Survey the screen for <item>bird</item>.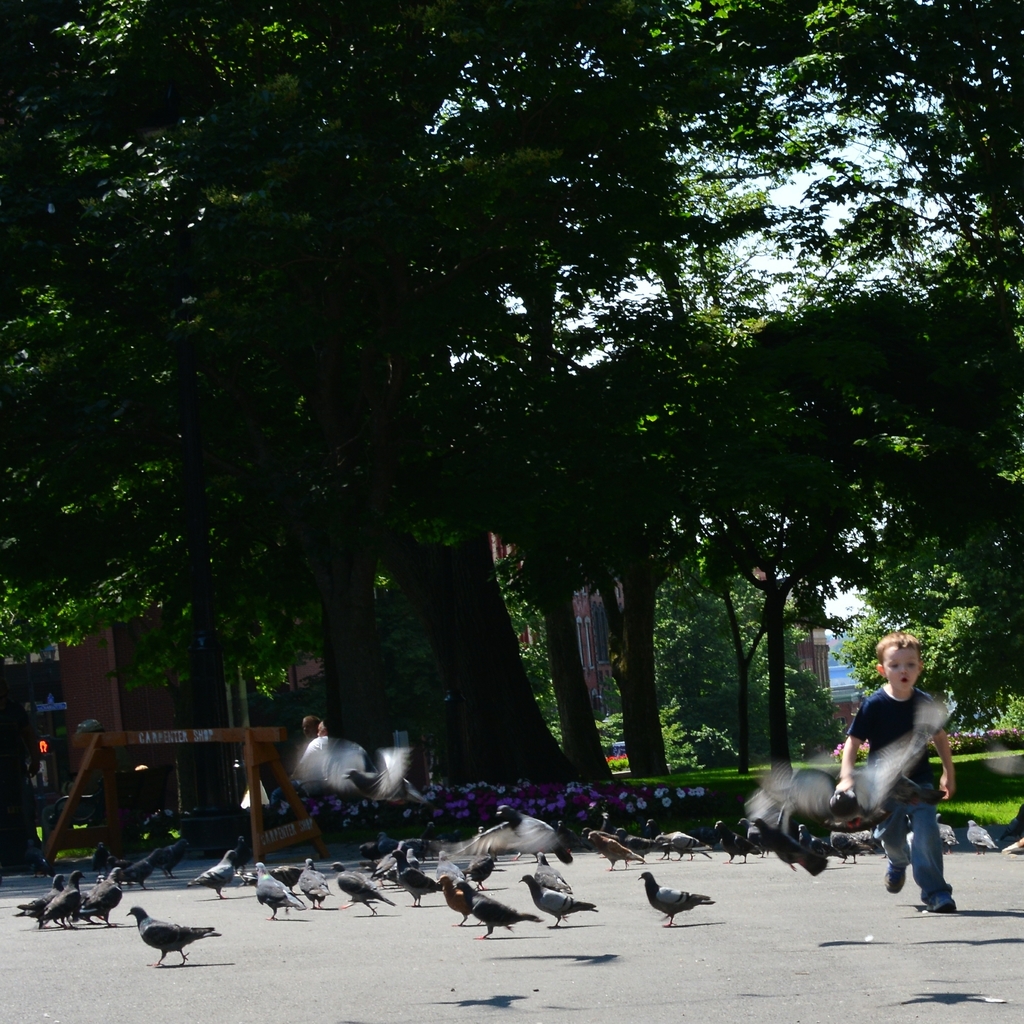
Survey found: Rect(733, 704, 955, 826).
